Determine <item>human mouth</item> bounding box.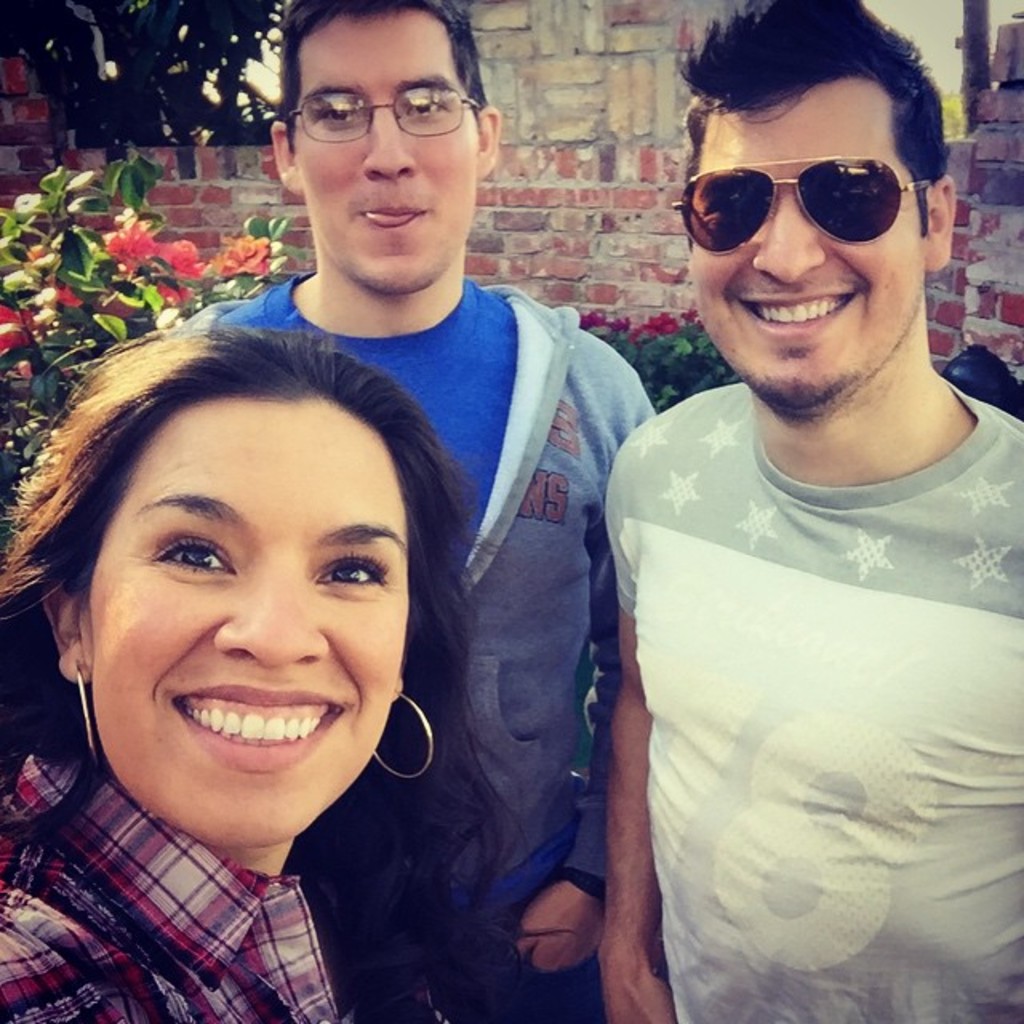
Determined: region(733, 285, 861, 339).
